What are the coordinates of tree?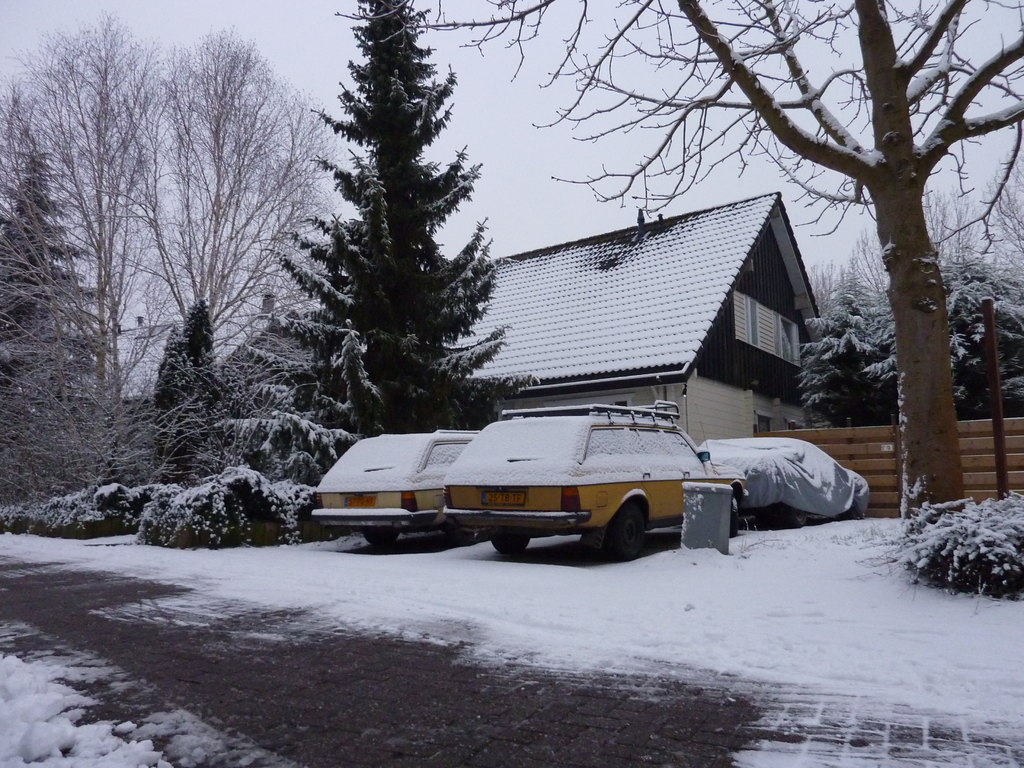
box=[793, 271, 895, 426].
